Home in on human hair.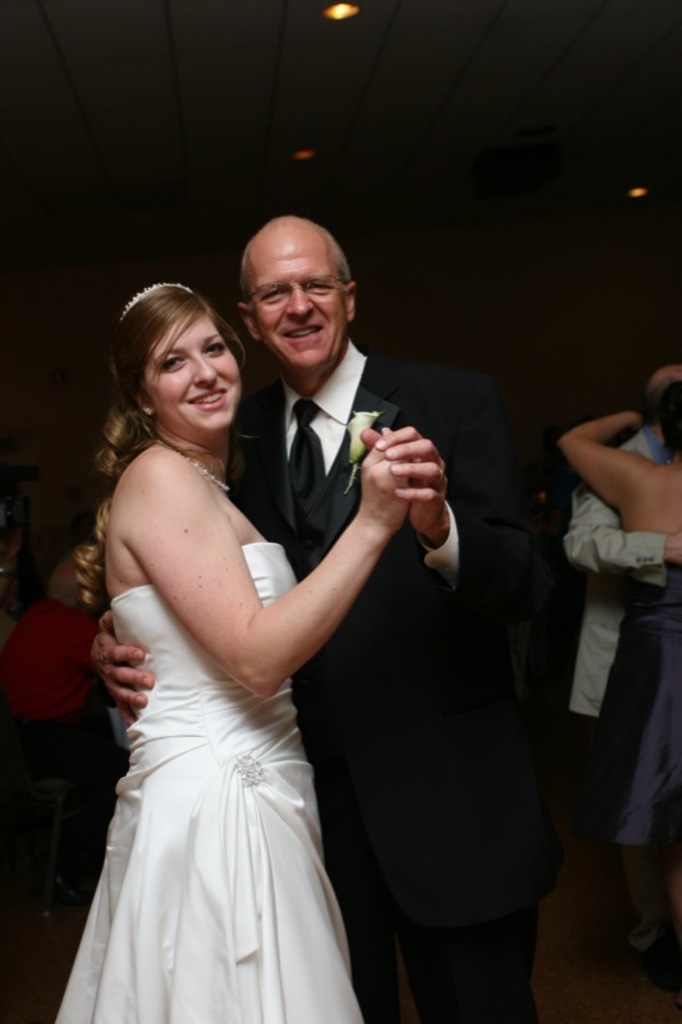
Homed in at x1=104 y1=268 x2=266 y2=515.
